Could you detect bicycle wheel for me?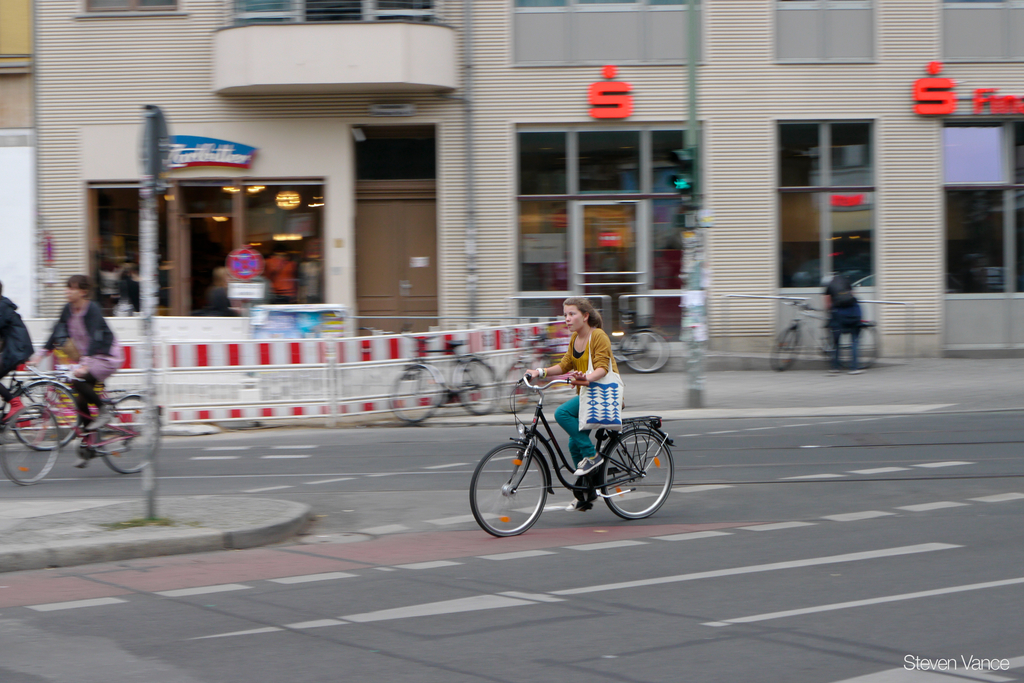
Detection result: [left=11, top=383, right=82, bottom=449].
